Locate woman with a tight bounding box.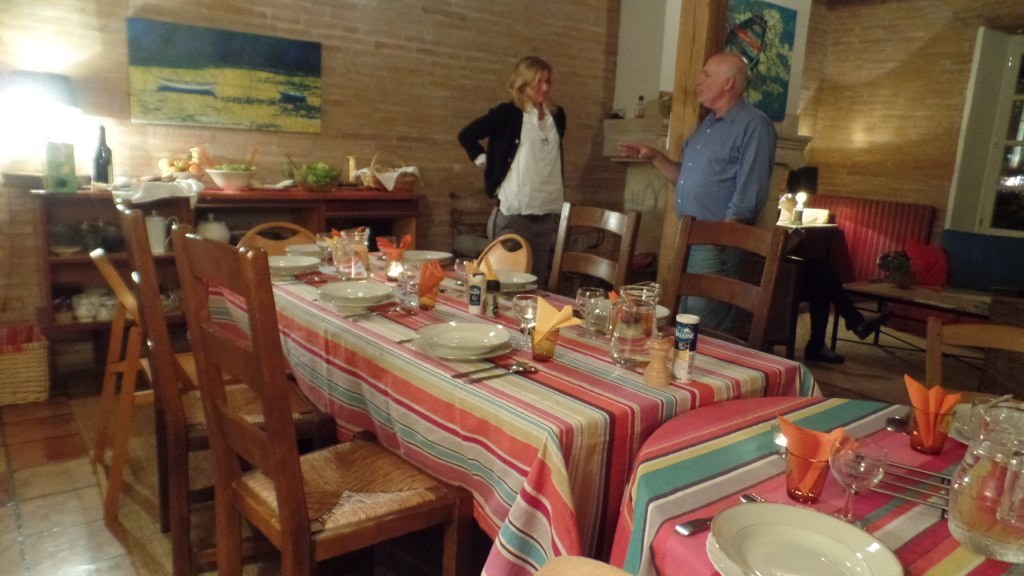
(x1=459, y1=63, x2=578, y2=293).
